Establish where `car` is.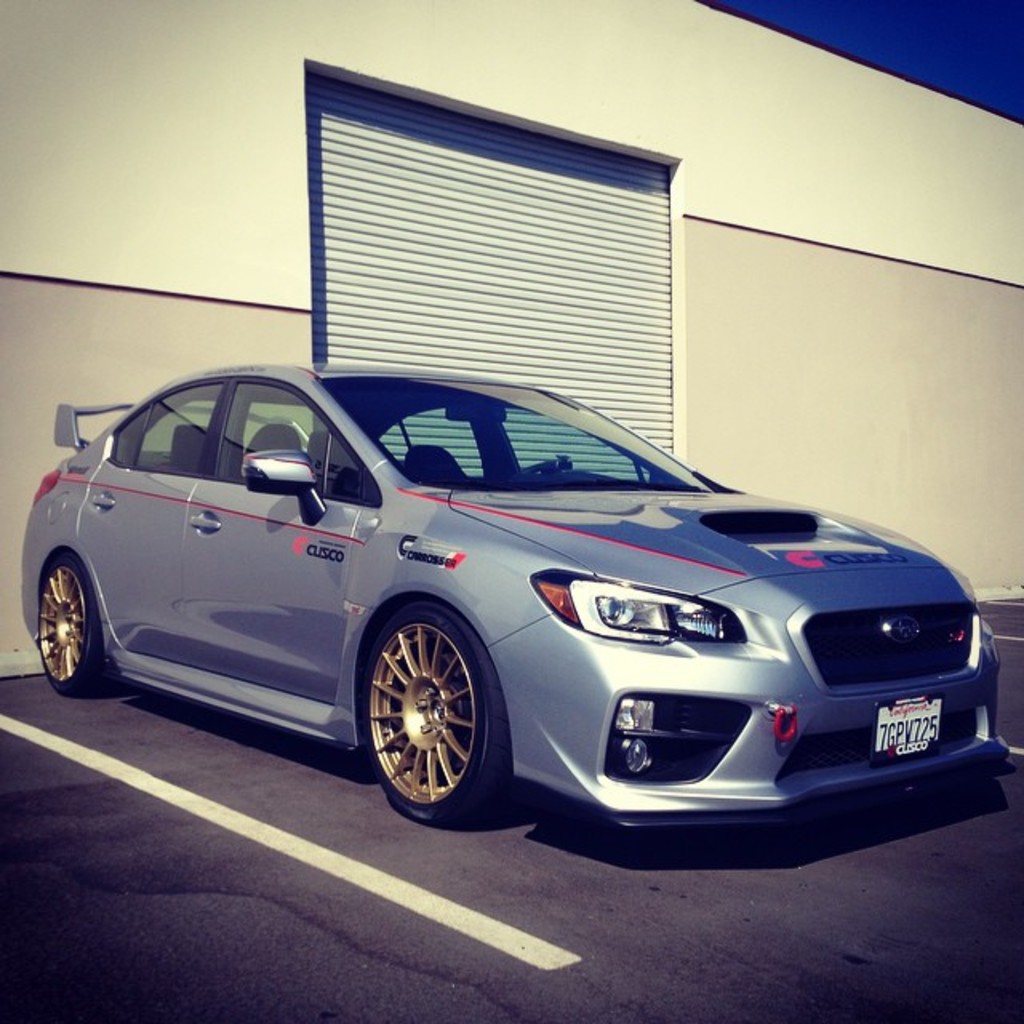
Established at {"left": 27, "top": 357, "right": 987, "bottom": 830}.
